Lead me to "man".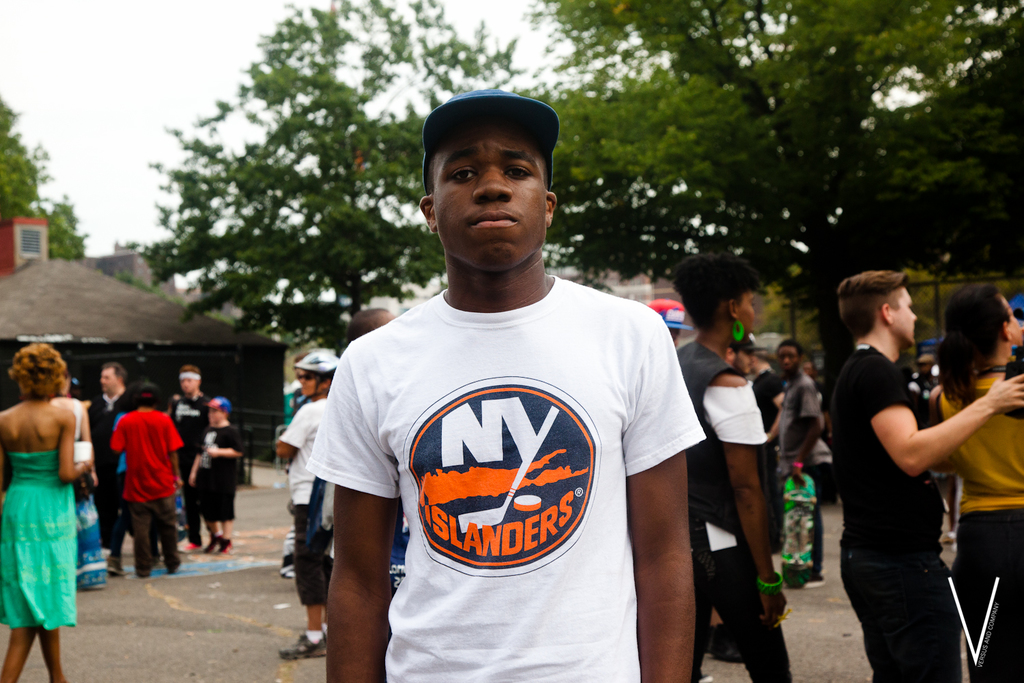
Lead to x1=164 y1=373 x2=207 y2=537.
